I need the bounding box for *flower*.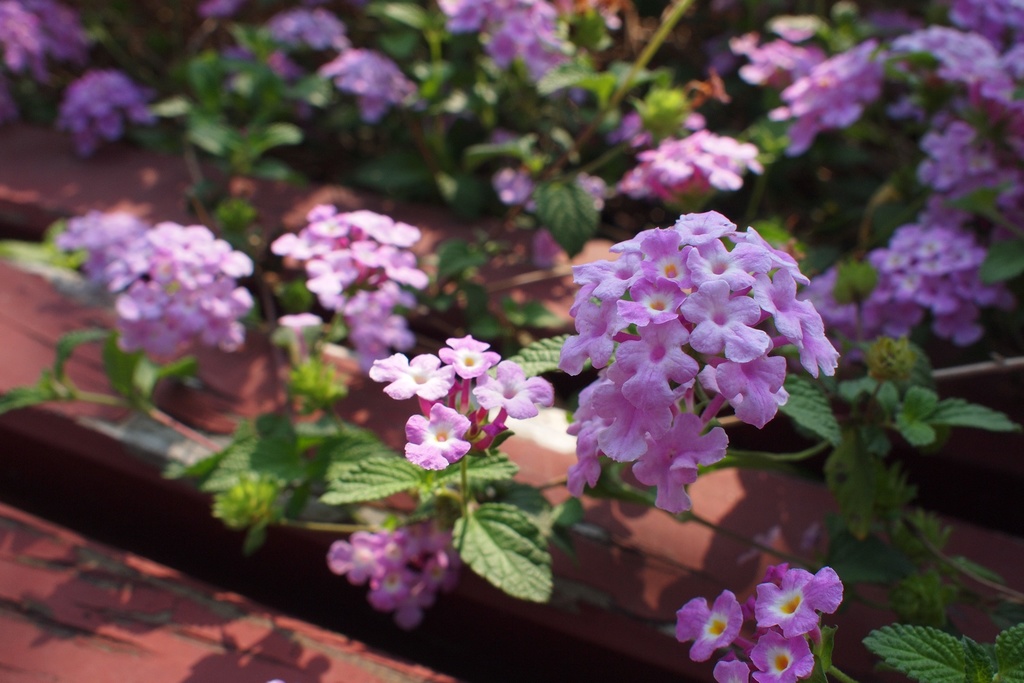
Here it is: <bbox>500, 160, 606, 215</bbox>.
